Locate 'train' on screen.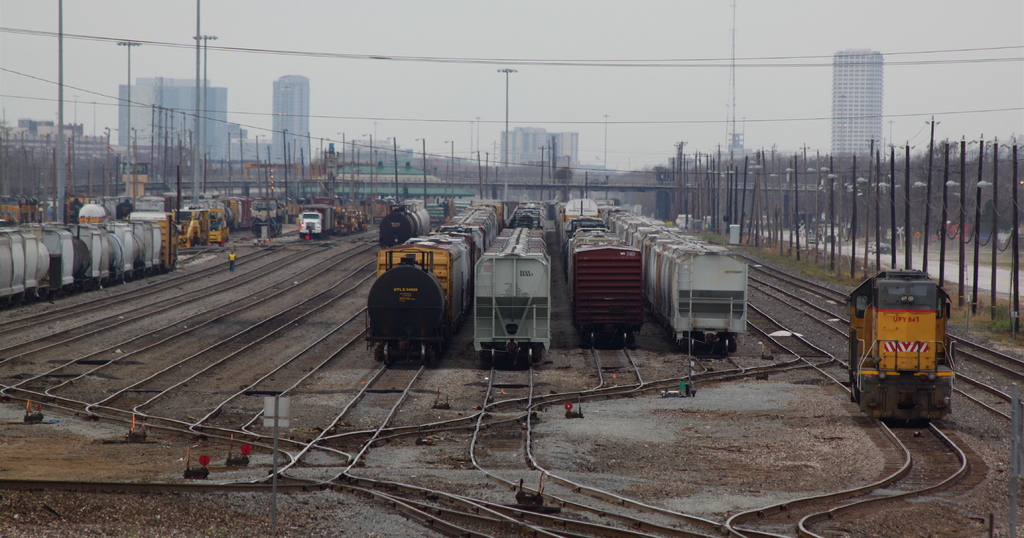
On screen at <bbox>563, 211, 640, 343</bbox>.
